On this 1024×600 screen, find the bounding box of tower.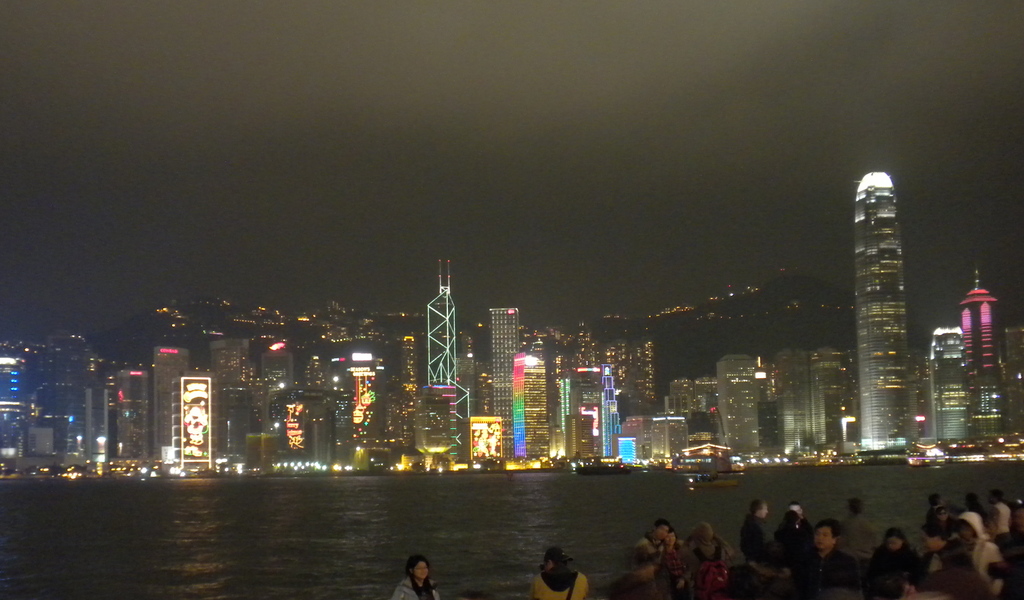
Bounding box: <region>598, 363, 627, 469</region>.
